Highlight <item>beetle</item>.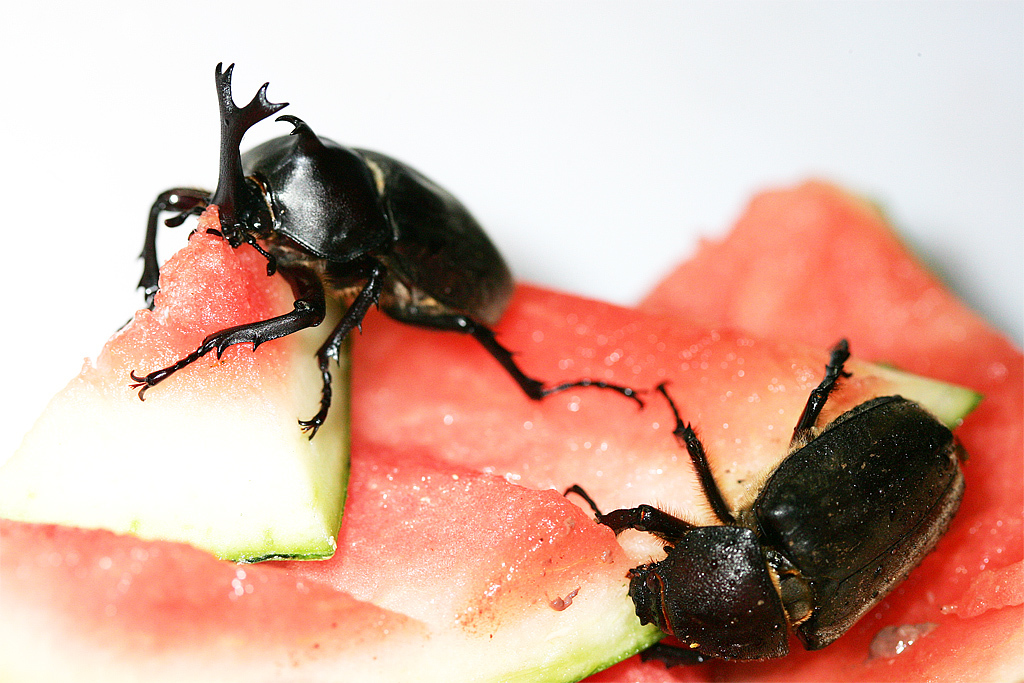
Highlighted region: box(561, 340, 973, 667).
